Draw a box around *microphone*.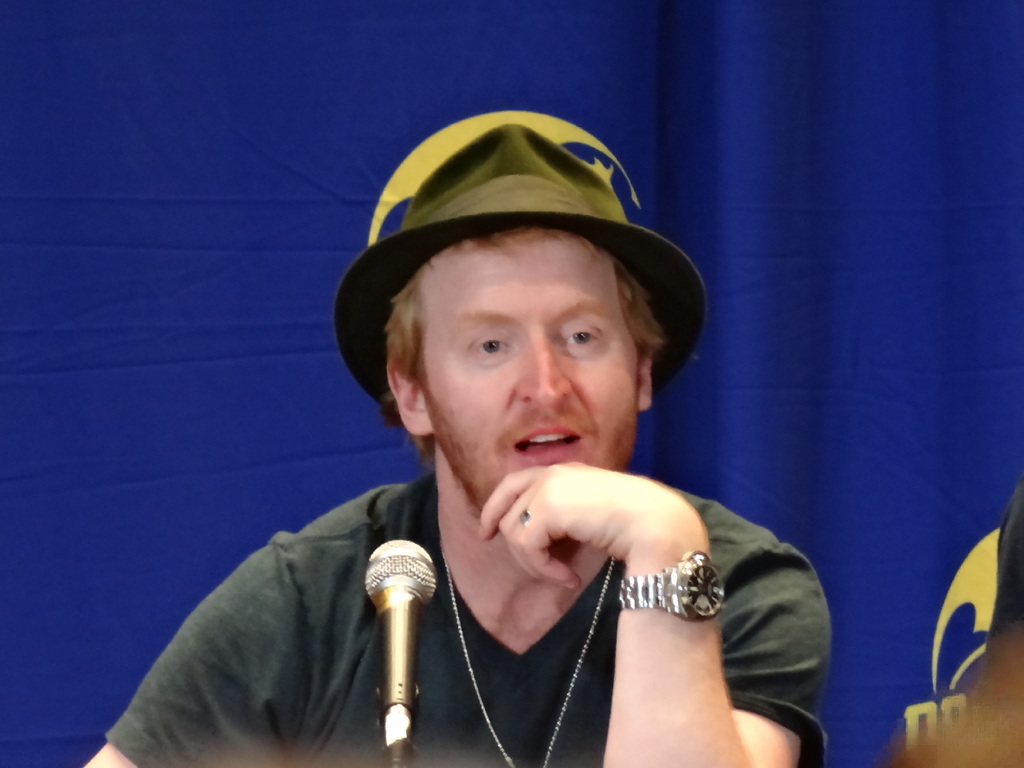
360, 532, 439, 767.
